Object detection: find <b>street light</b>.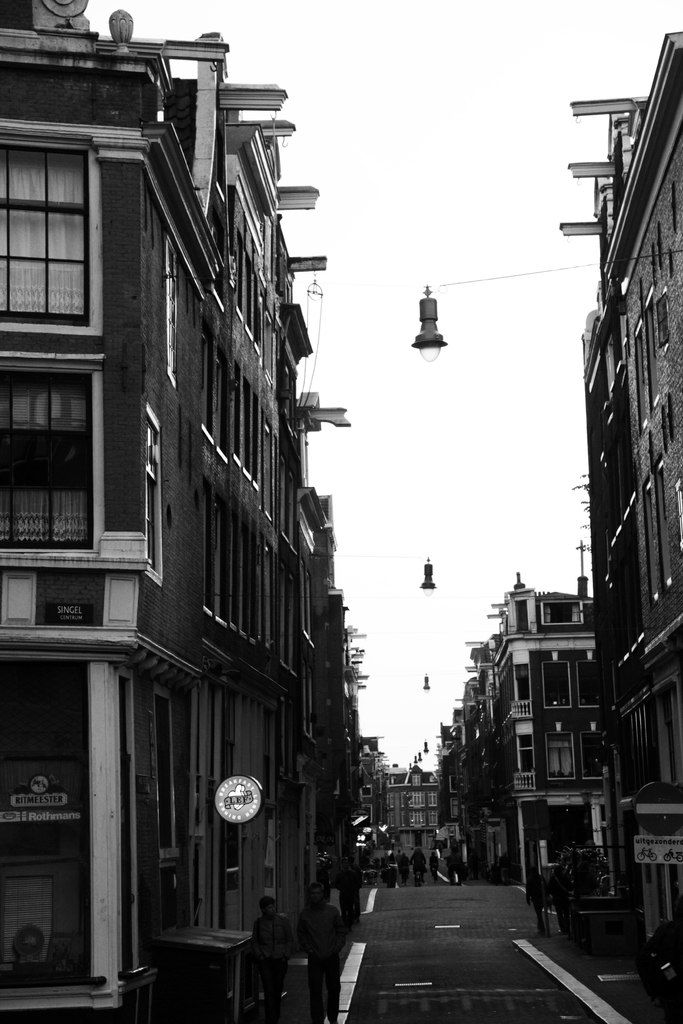
<region>413, 751, 416, 765</region>.
